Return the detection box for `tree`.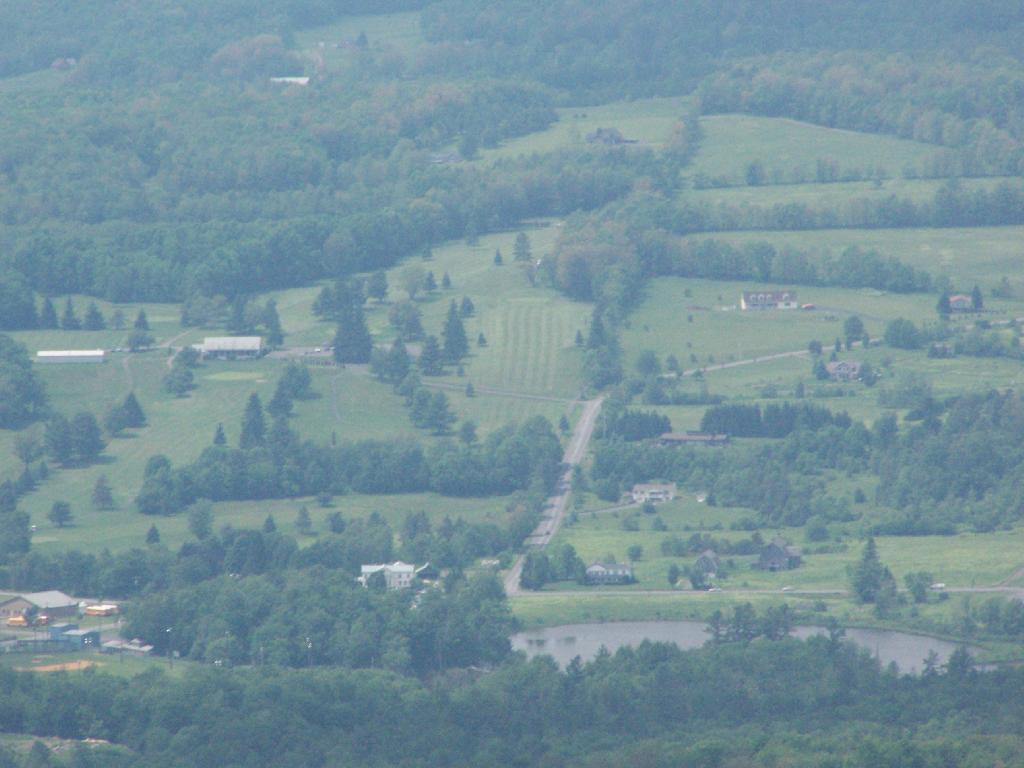
rect(0, 466, 56, 590).
